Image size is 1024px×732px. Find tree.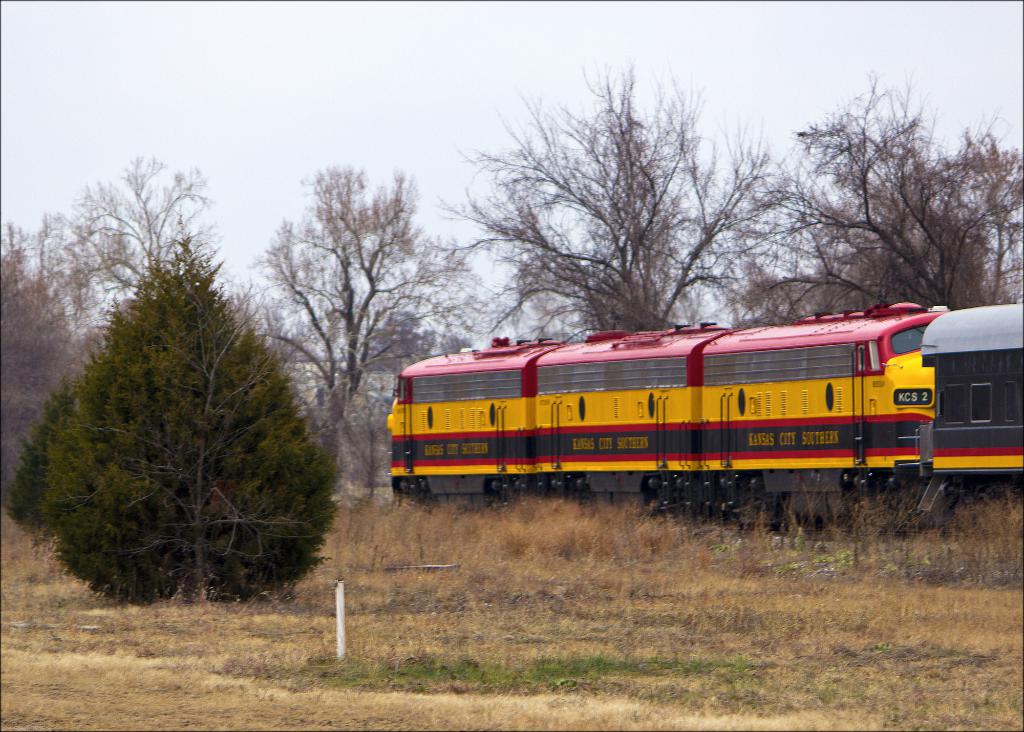
box=[33, 150, 214, 351].
